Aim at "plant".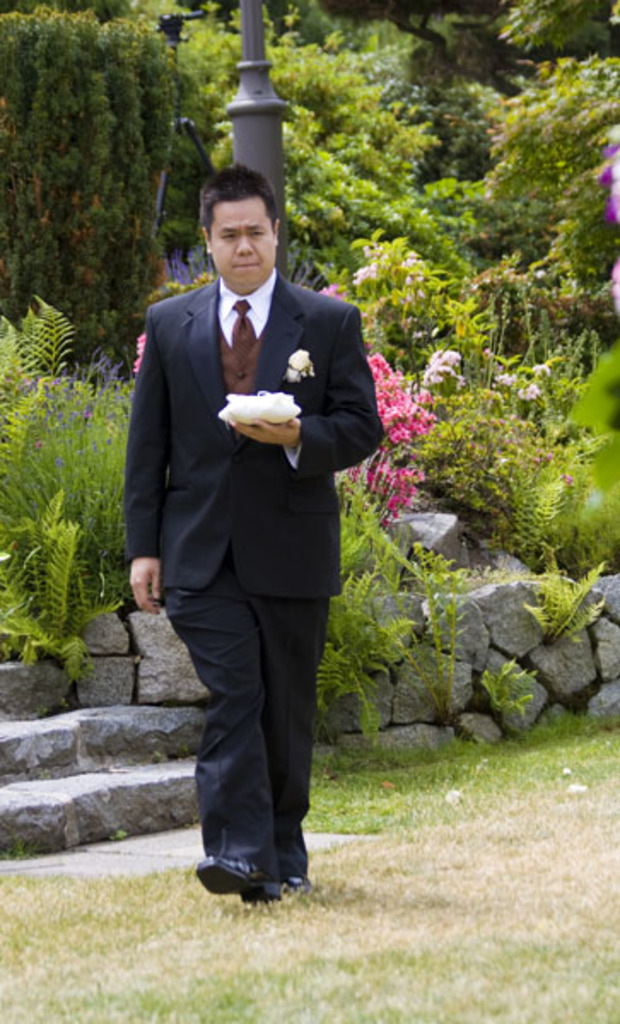
Aimed at [480,643,550,720].
